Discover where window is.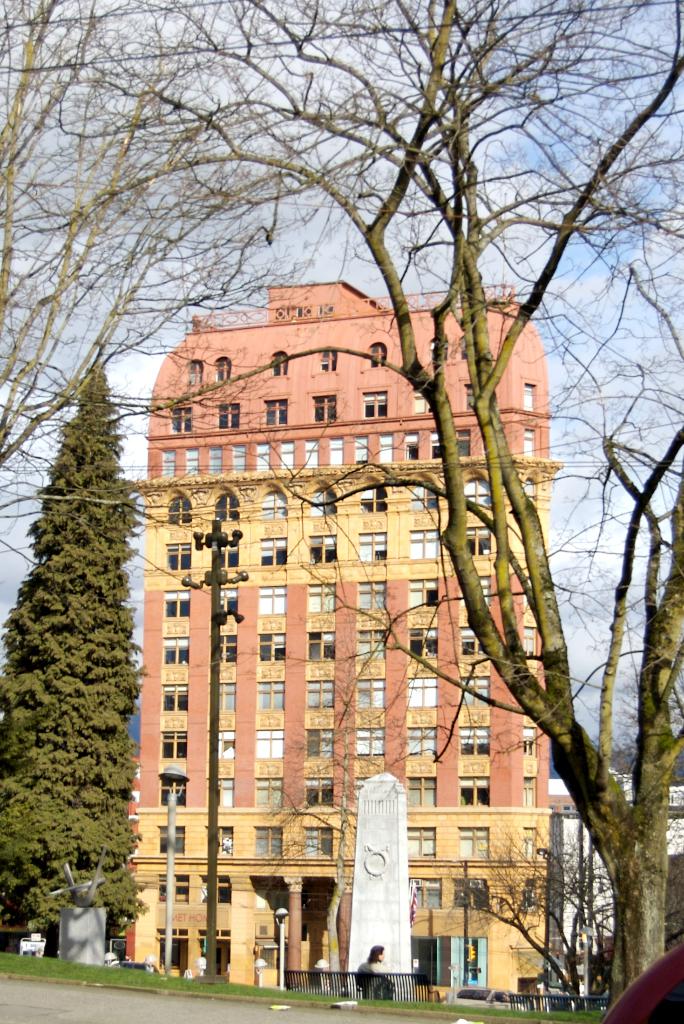
Discovered at (234,447,245,467).
